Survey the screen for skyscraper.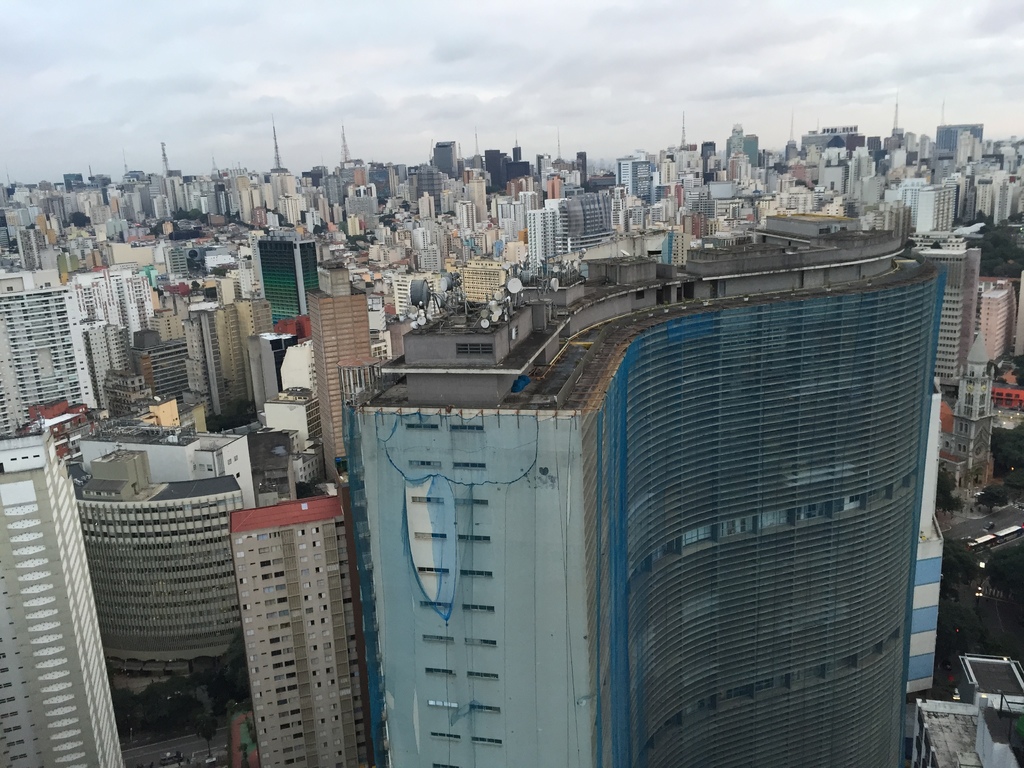
Survey found: [left=257, top=225, right=324, bottom=321].
